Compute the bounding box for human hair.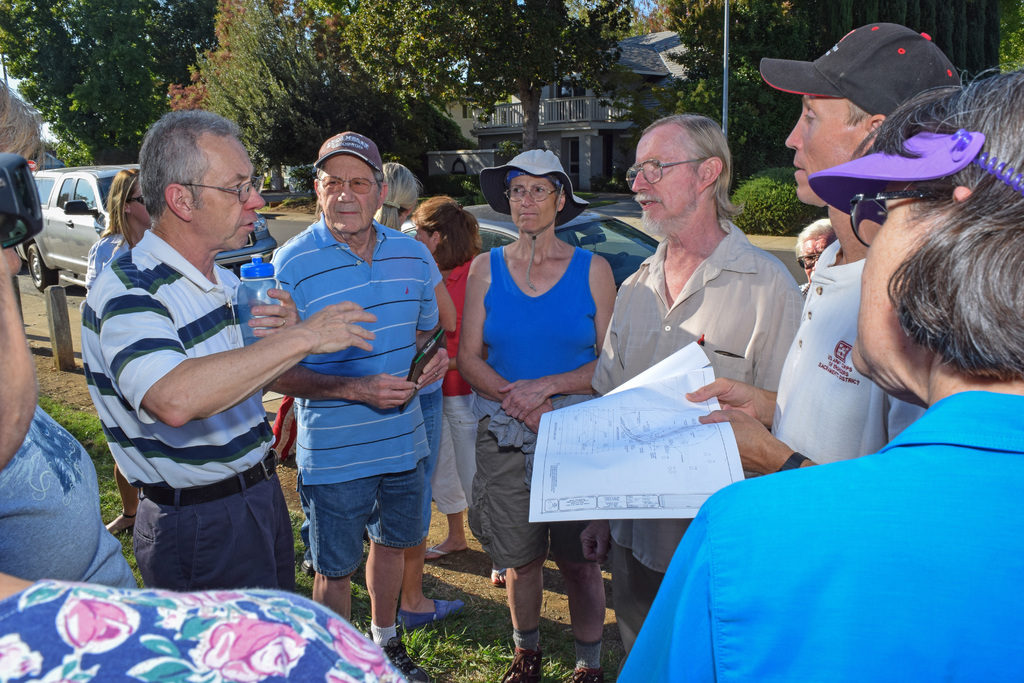
pyautogui.locateOnScreen(841, 95, 870, 127).
